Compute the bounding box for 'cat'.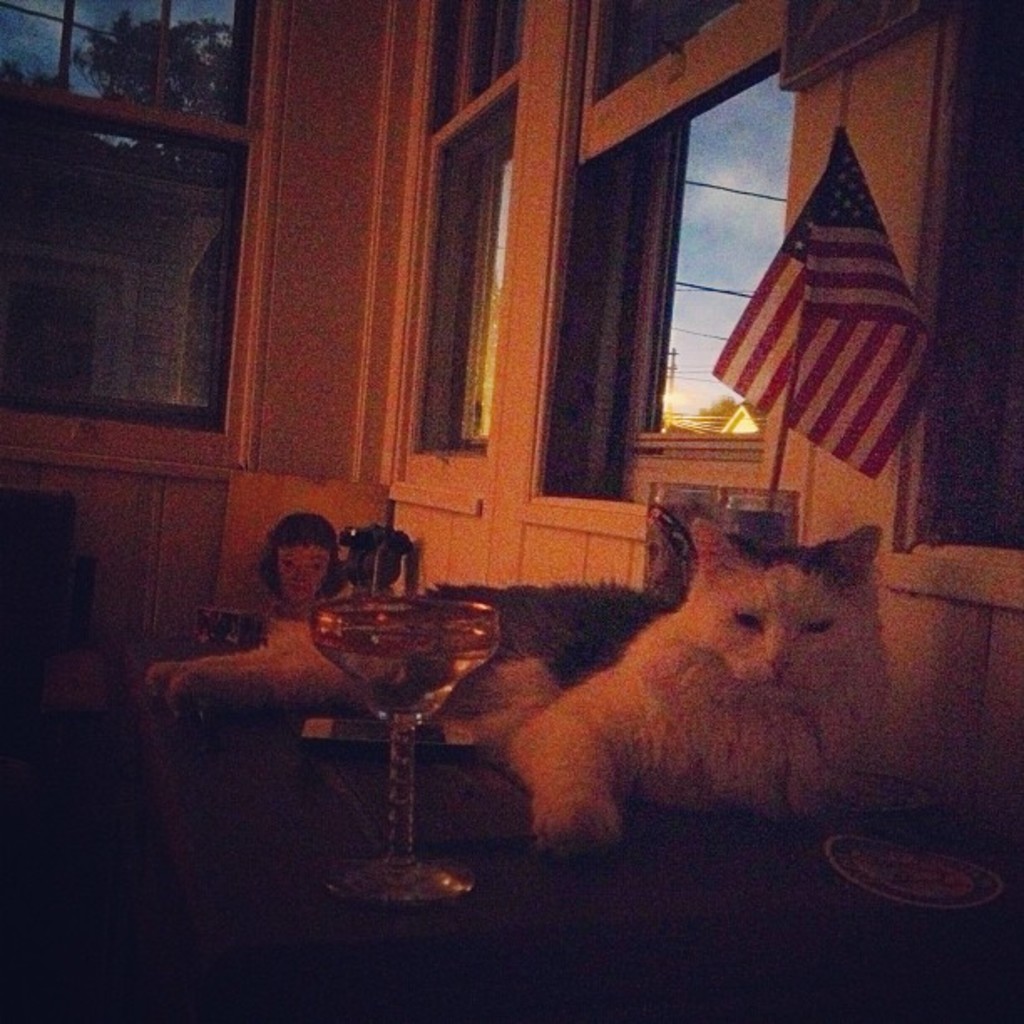
{"x1": 147, "y1": 519, "x2": 892, "y2": 860}.
